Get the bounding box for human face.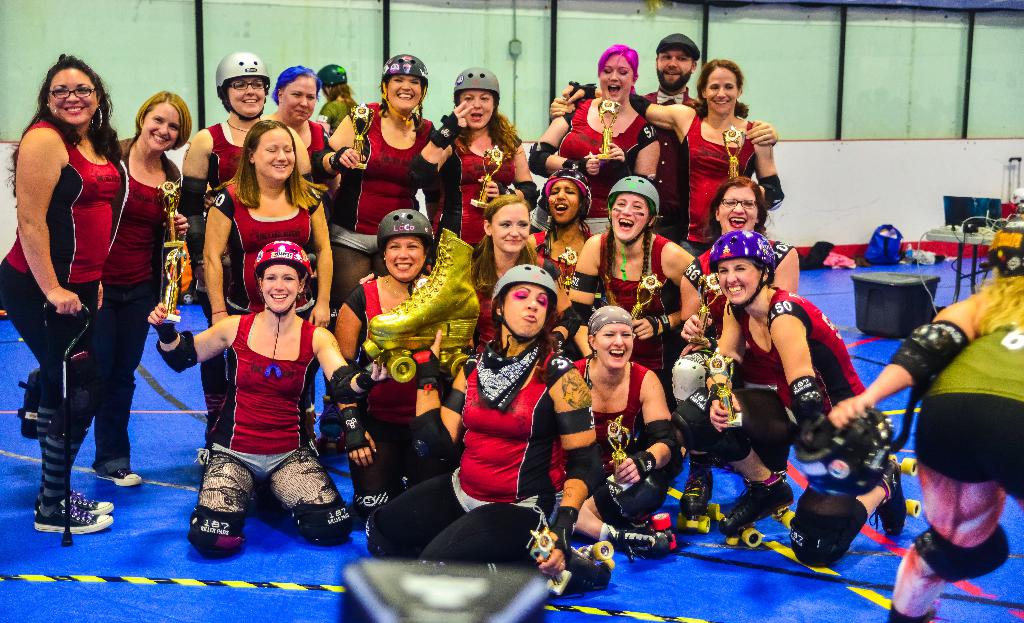
detection(657, 45, 691, 88).
